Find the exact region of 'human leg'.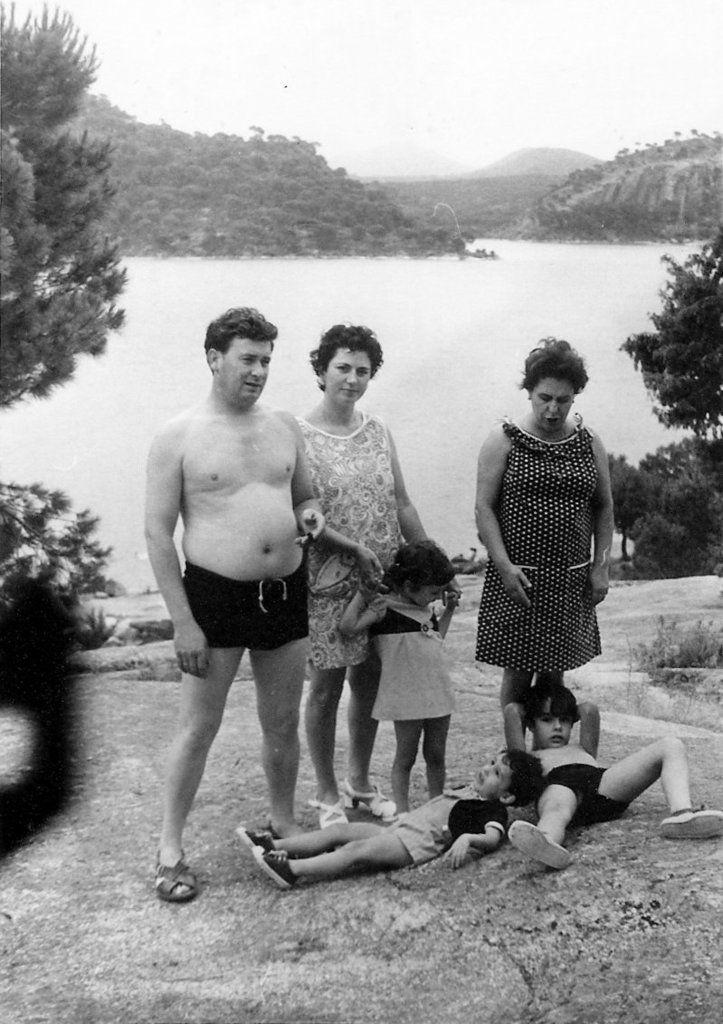
Exact region: locate(237, 821, 373, 853).
